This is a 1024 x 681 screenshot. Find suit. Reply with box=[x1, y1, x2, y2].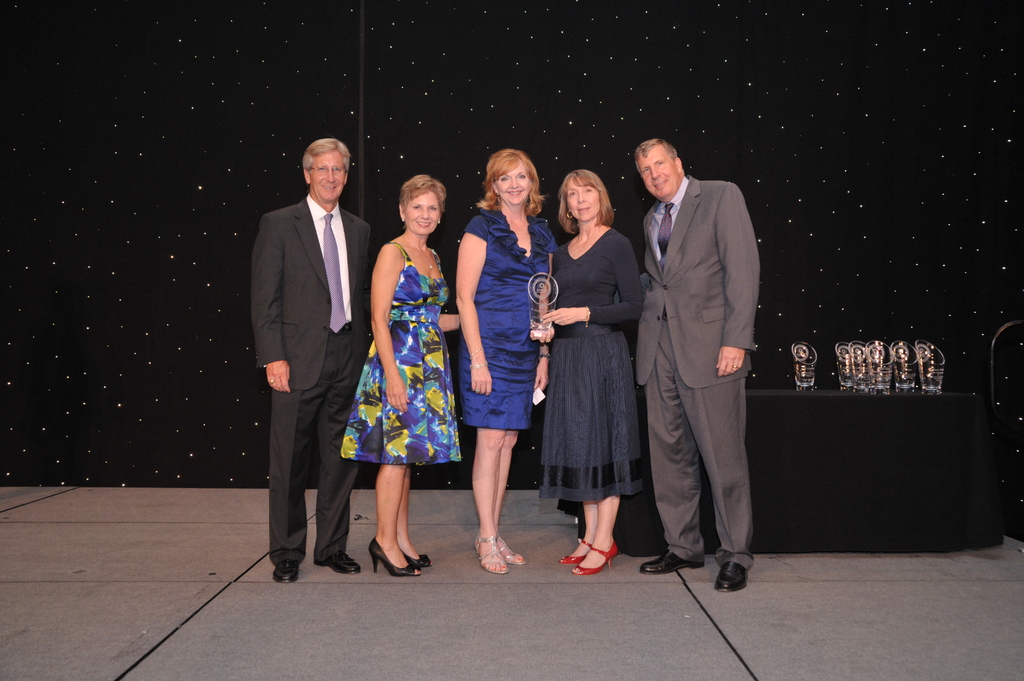
box=[638, 125, 769, 605].
